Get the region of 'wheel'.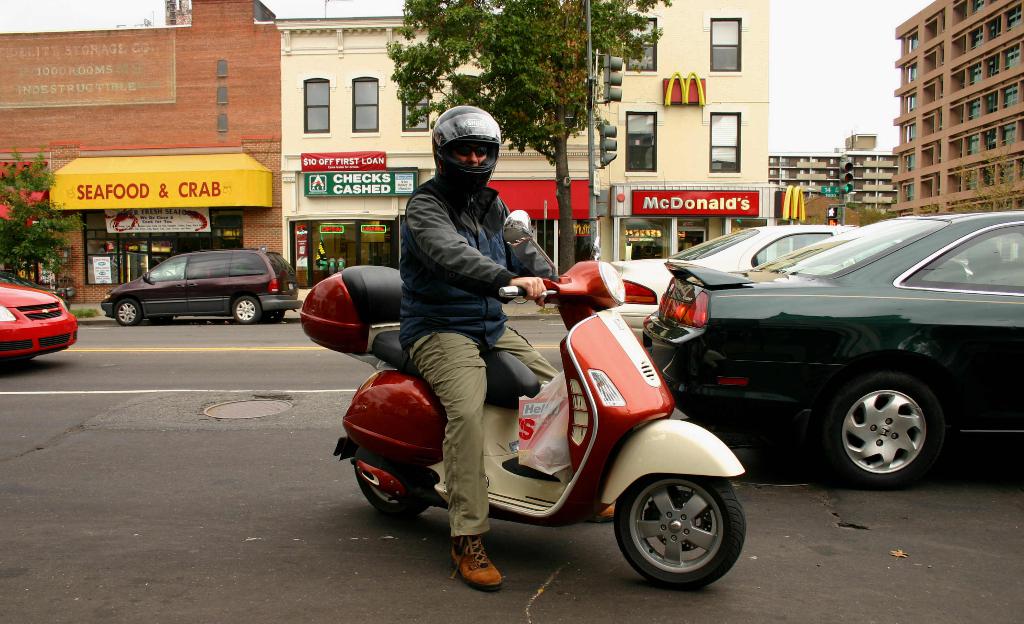
pyautogui.locateOnScreen(234, 295, 256, 325).
